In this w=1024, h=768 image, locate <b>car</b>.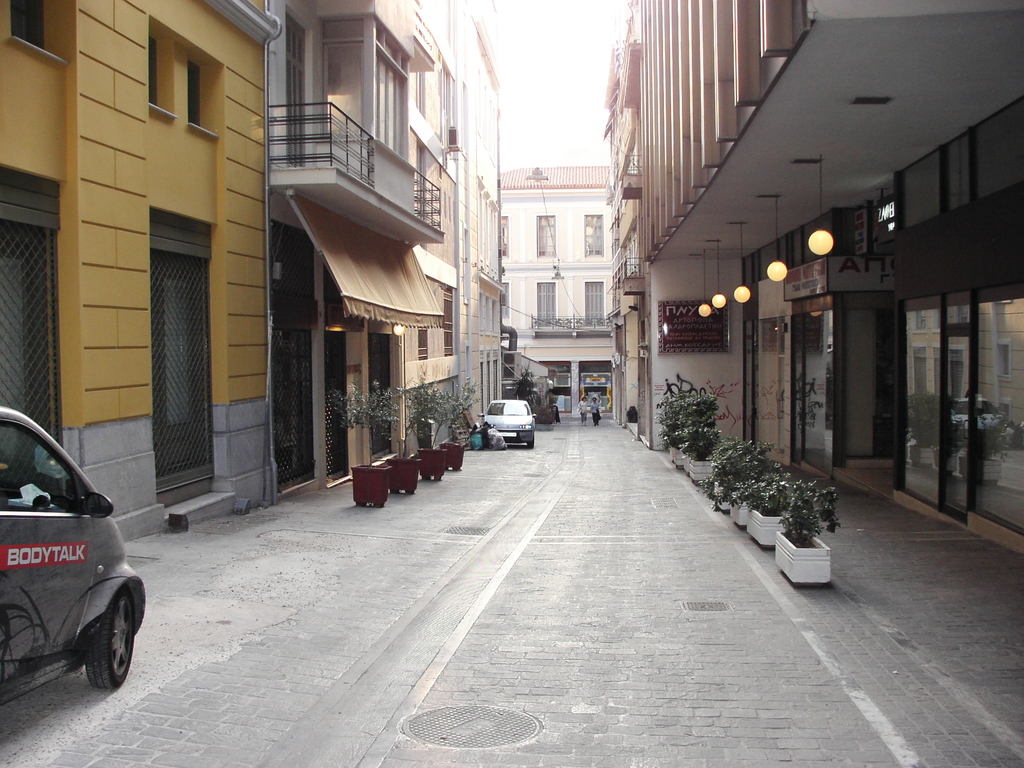
Bounding box: <bbox>0, 397, 134, 730</bbox>.
